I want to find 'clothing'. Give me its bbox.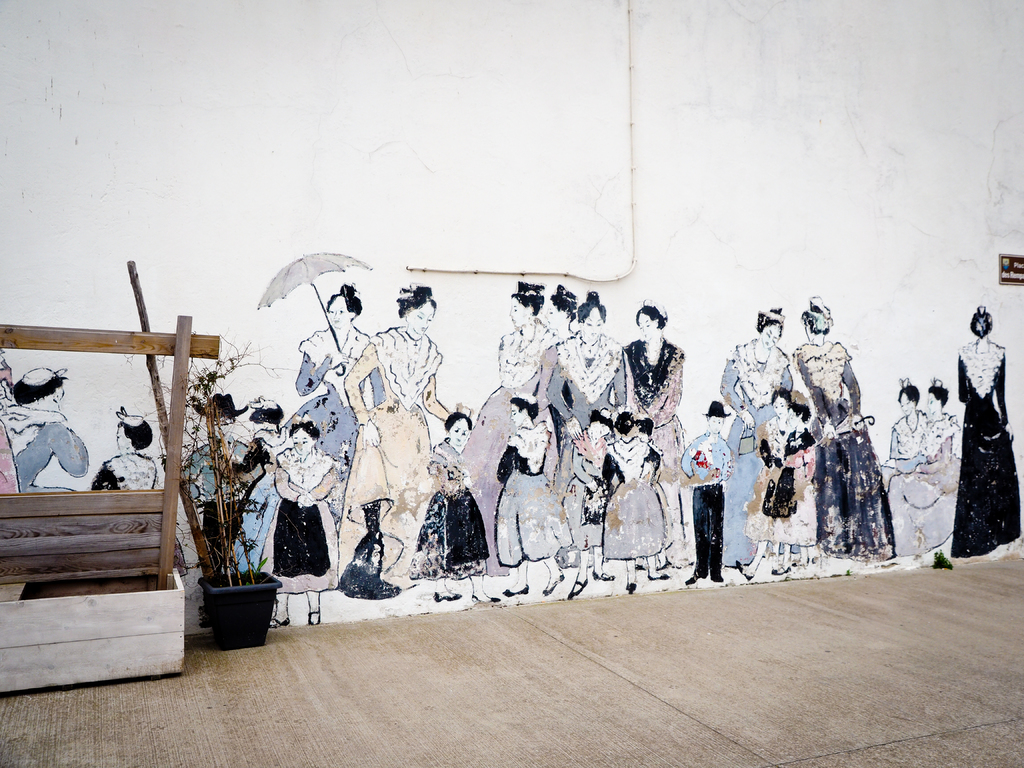
left=719, top=336, right=795, bottom=570.
